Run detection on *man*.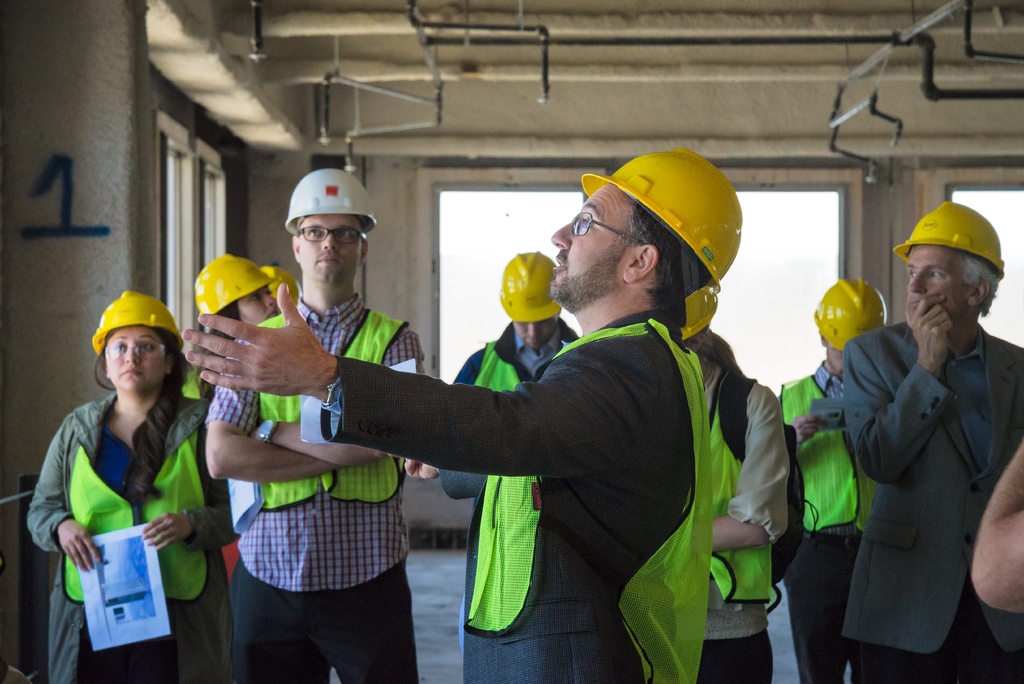
Result: l=772, t=278, r=888, b=683.
